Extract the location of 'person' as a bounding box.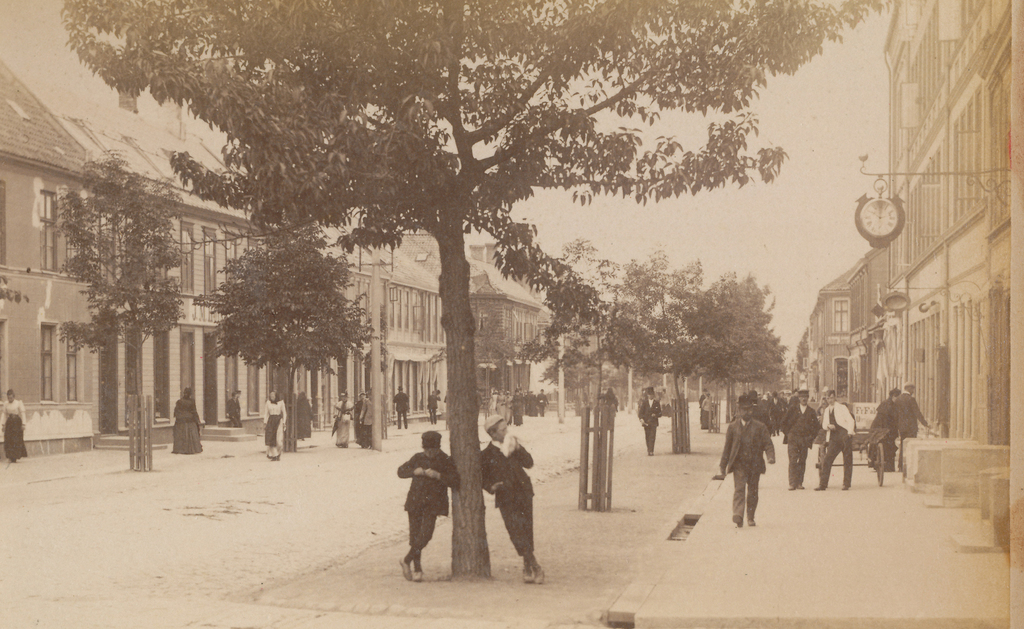
(x1=397, y1=436, x2=453, y2=582).
